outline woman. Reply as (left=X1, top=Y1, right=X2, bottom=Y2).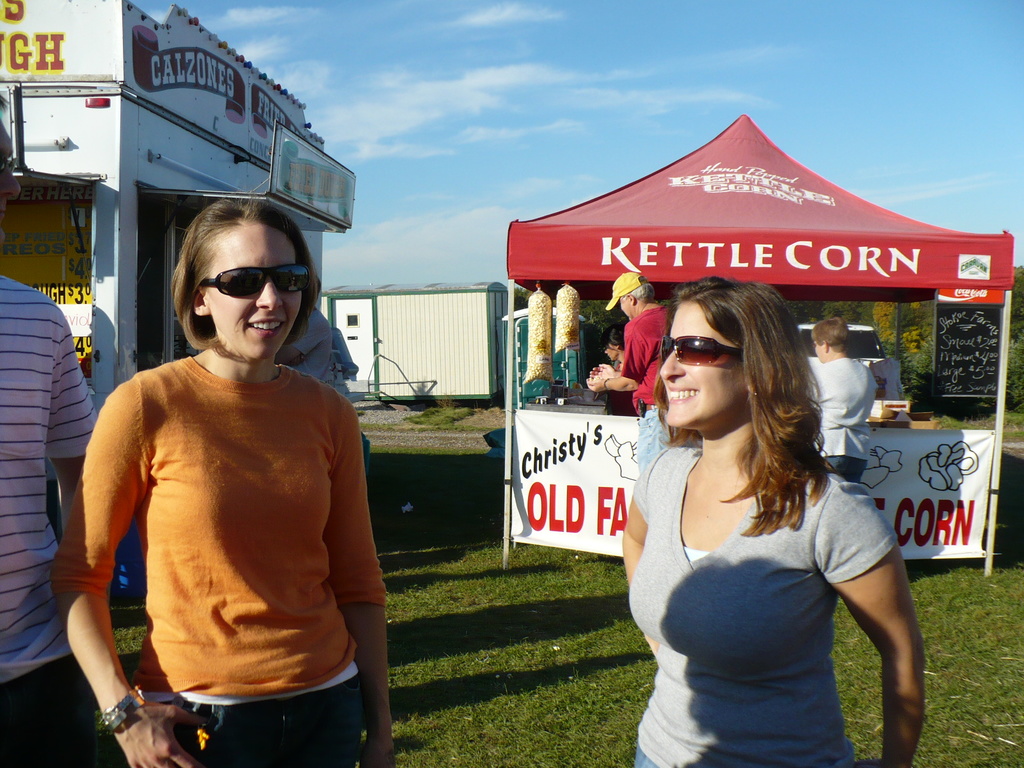
(left=600, top=326, right=625, bottom=370).
